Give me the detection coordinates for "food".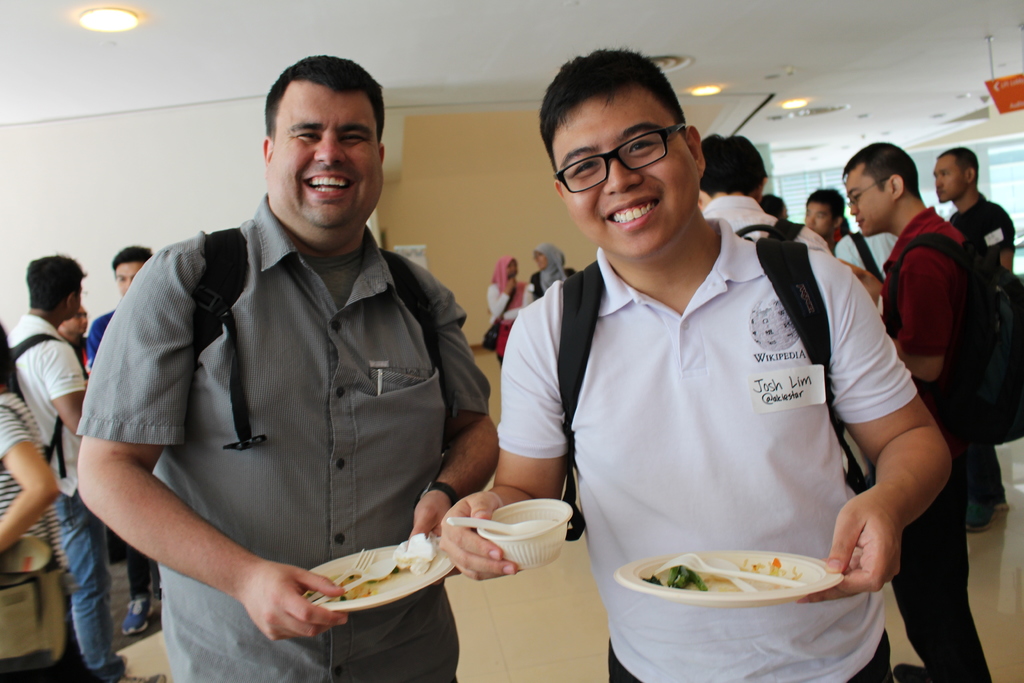
l=648, t=559, r=714, b=591.
